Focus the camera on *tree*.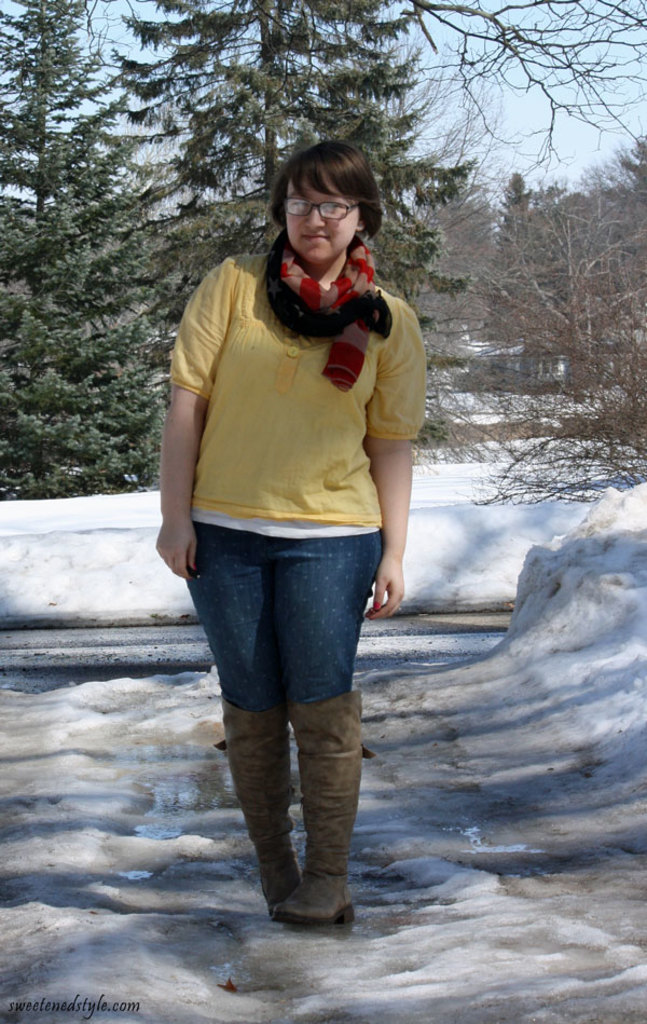
Focus region: 458/158/629/437.
